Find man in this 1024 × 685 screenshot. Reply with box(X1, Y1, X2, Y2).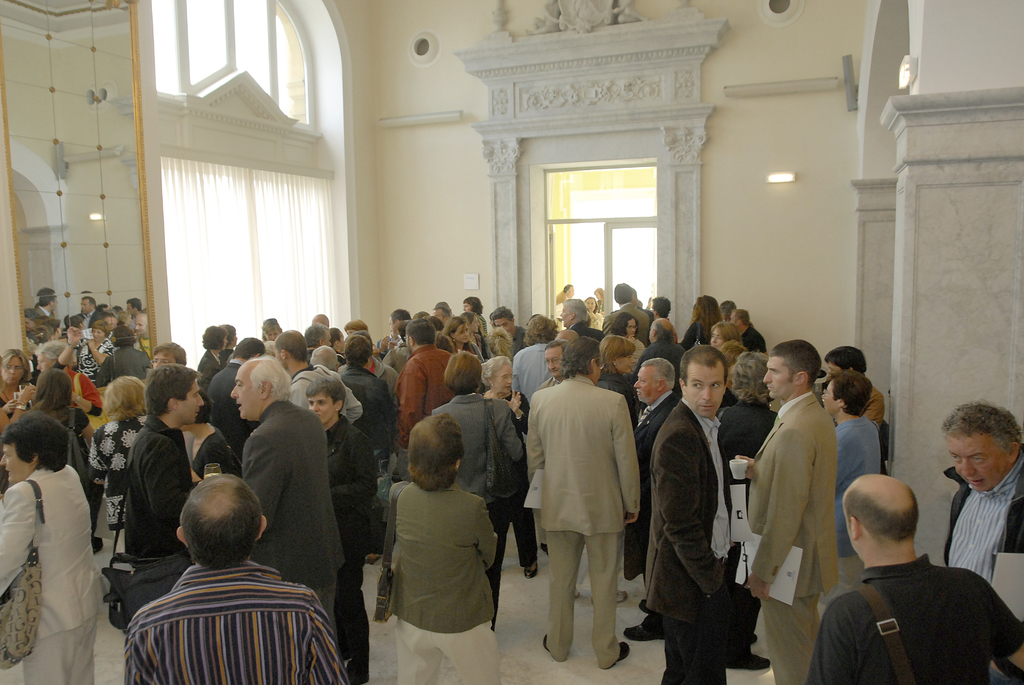
box(945, 401, 1023, 684).
